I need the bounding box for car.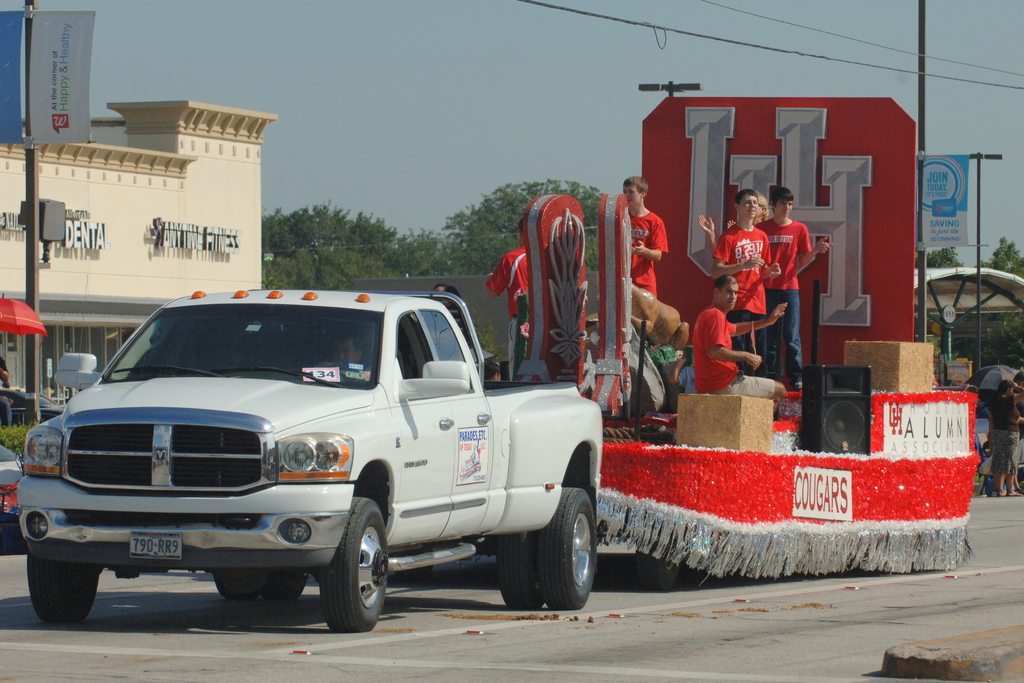
Here it is: (0,435,30,522).
